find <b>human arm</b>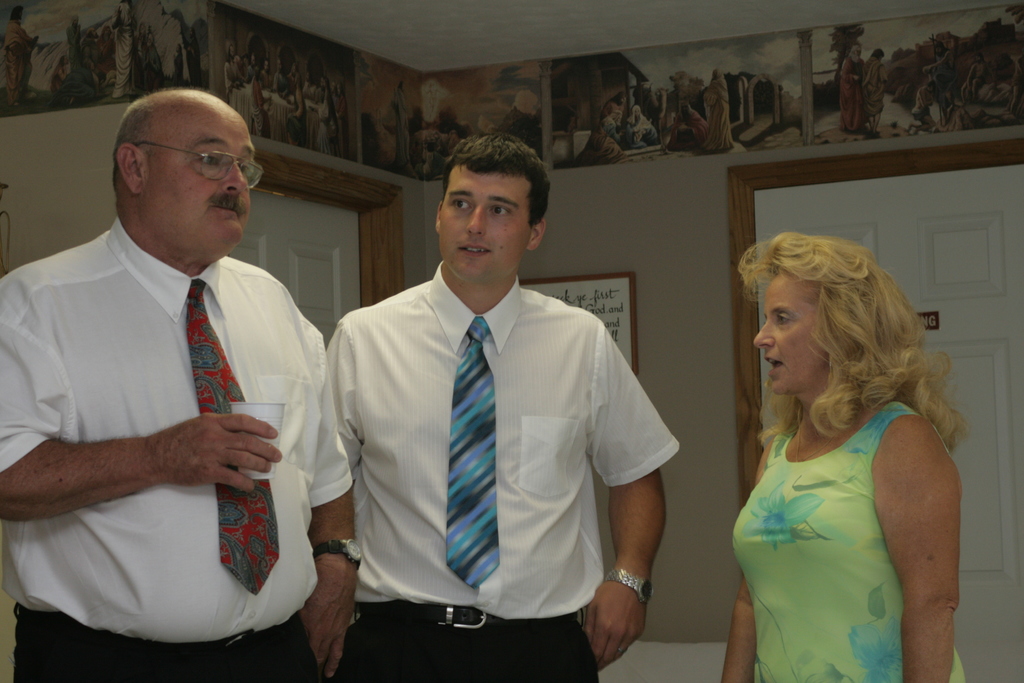
crop(718, 436, 771, 682)
